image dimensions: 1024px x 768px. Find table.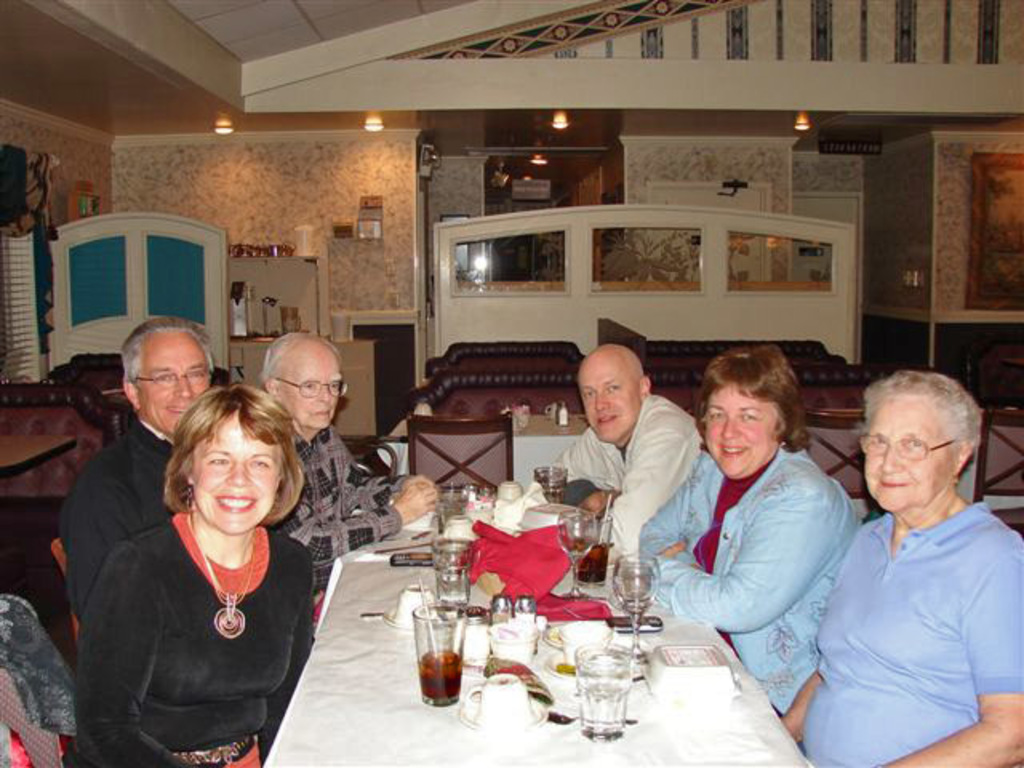
<region>301, 530, 845, 757</region>.
